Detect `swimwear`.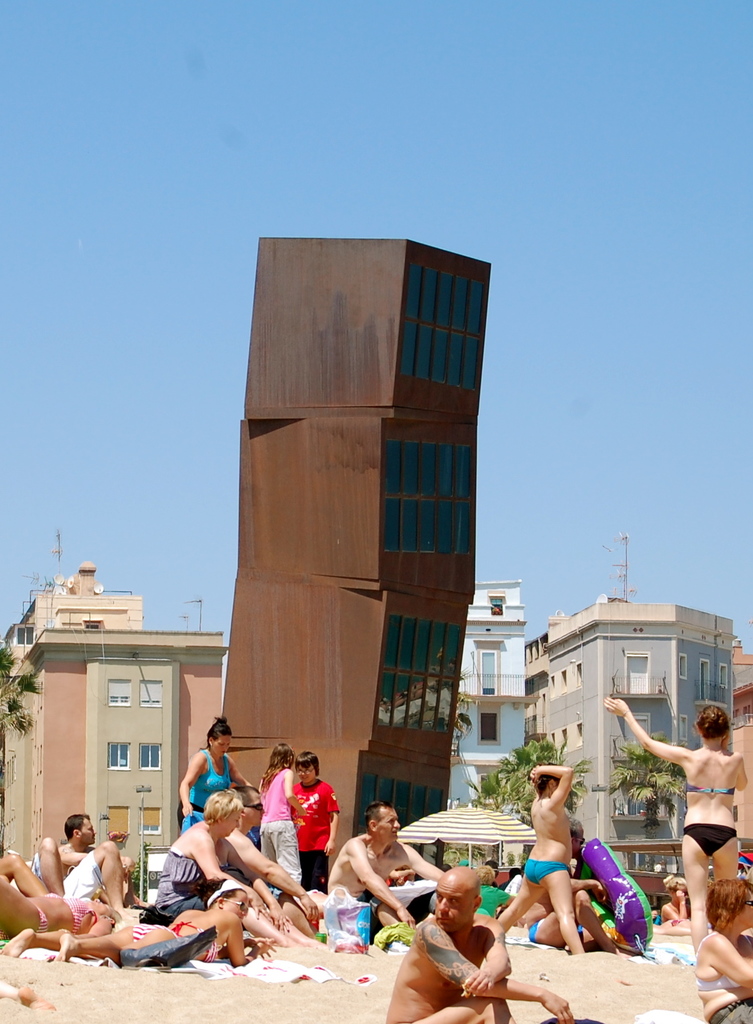
Detected at l=171, t=921, r=223, b=963.
